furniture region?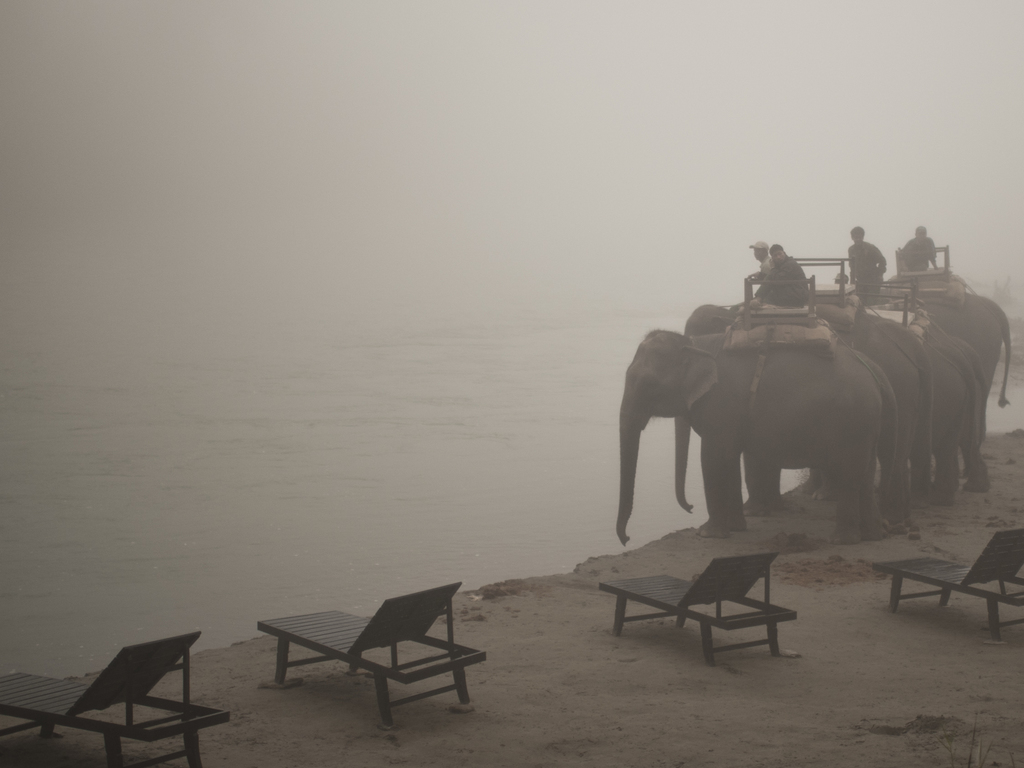
box(261, 580, 486, 732)
